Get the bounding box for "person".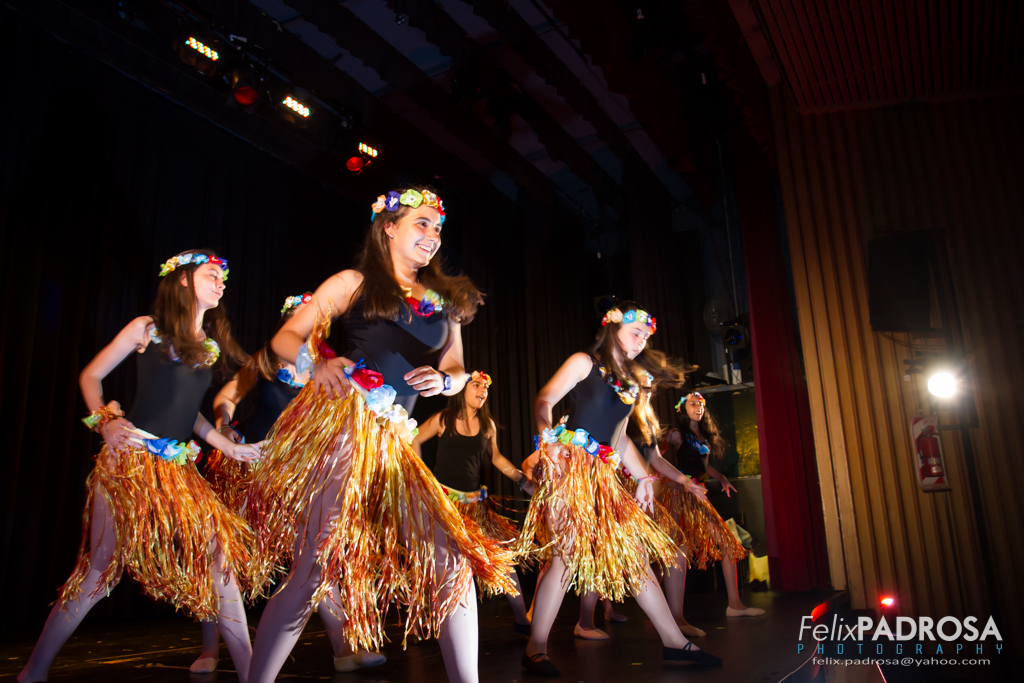
414:368:534:657.
